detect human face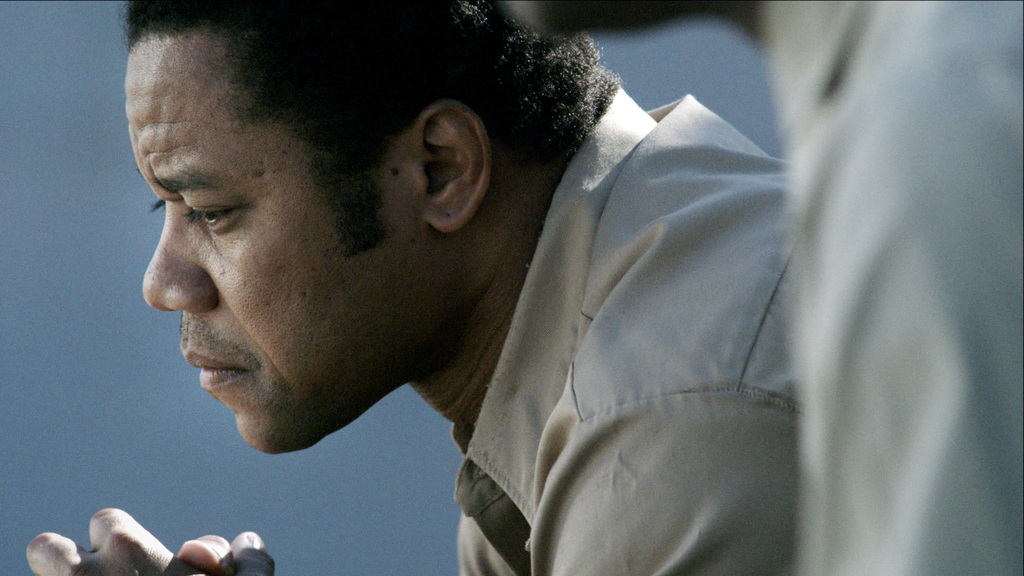
(x1=124, y1=36, x2=449, y2=454)
